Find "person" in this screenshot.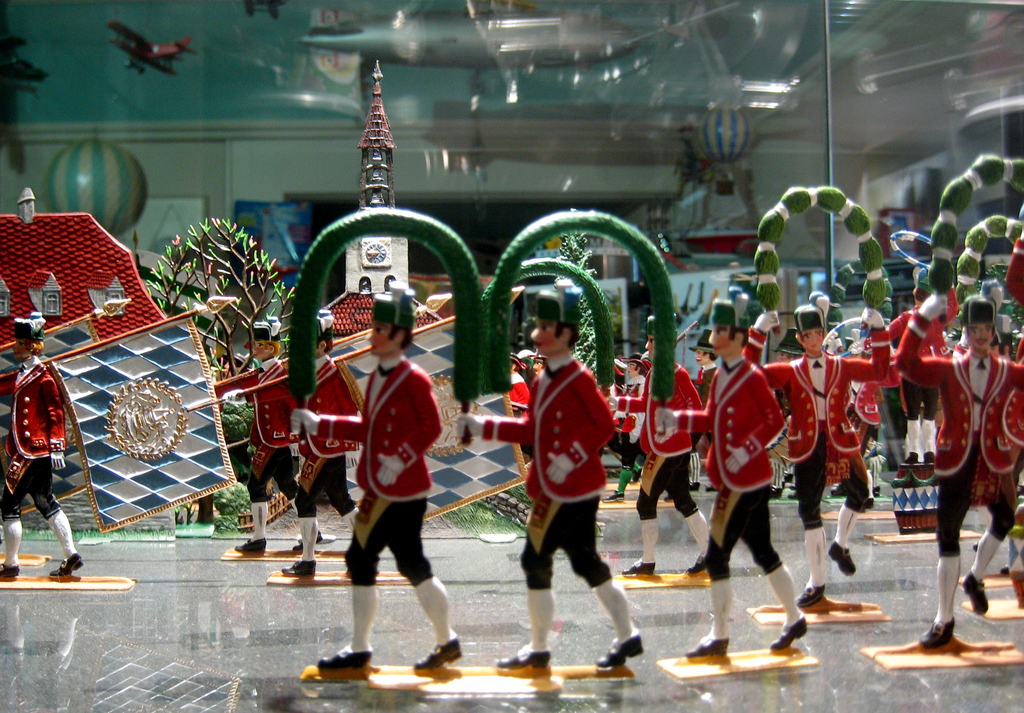
The bounding box for "person" is bbox=(893, 283, 1023, 682).
